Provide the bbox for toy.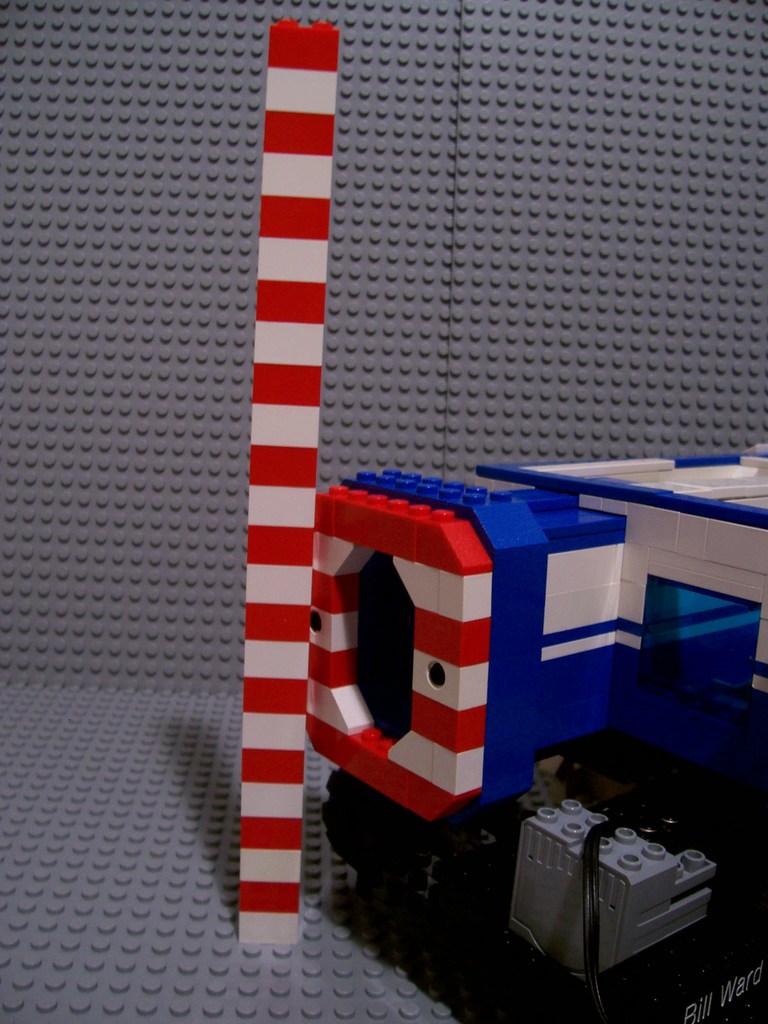
[45,109,701,943].
